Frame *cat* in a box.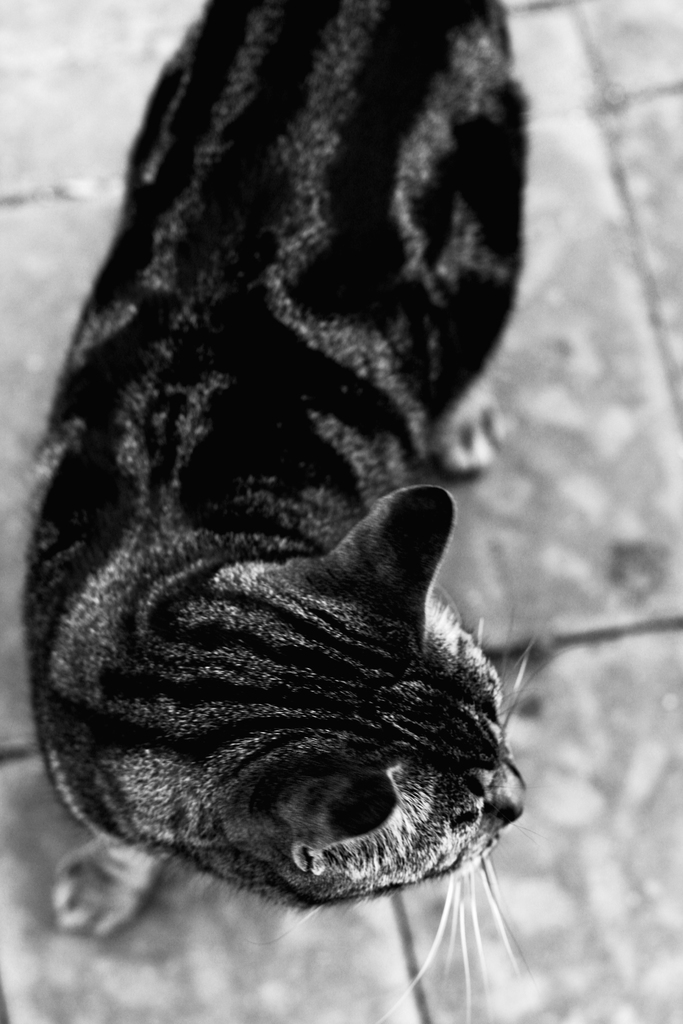
left=24, top=0, right=580, bottom=1023.
